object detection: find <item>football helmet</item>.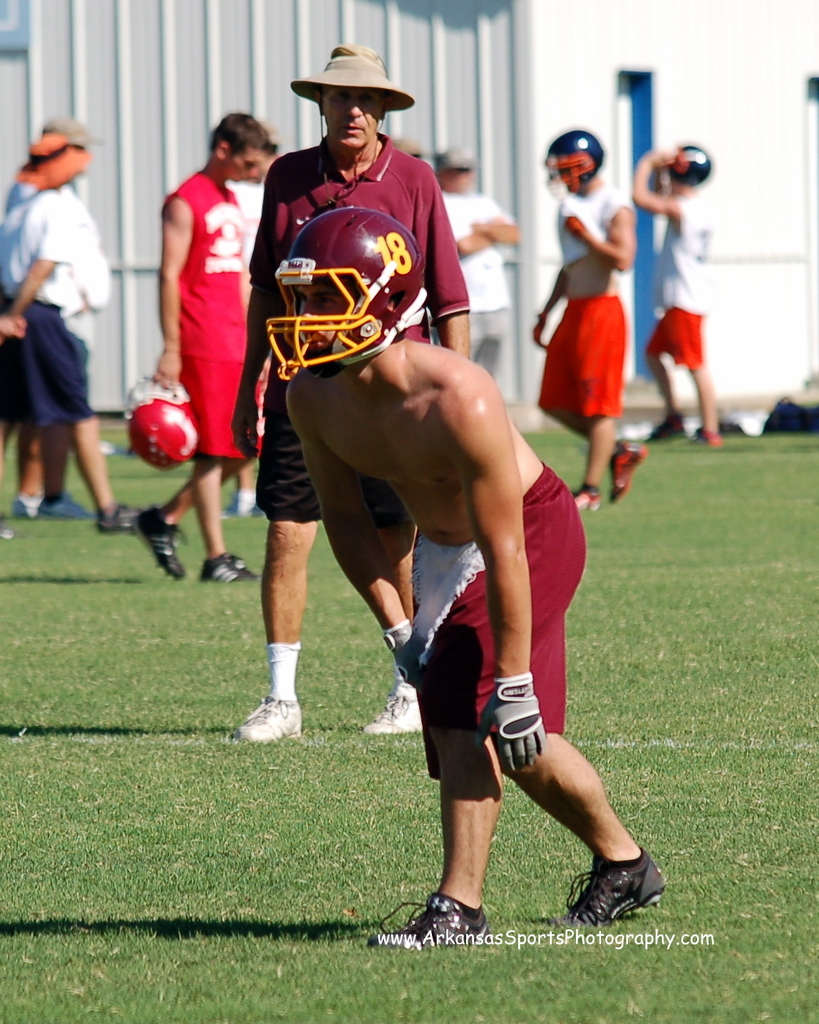
left=542, top=130, right=603, bottom=195.
